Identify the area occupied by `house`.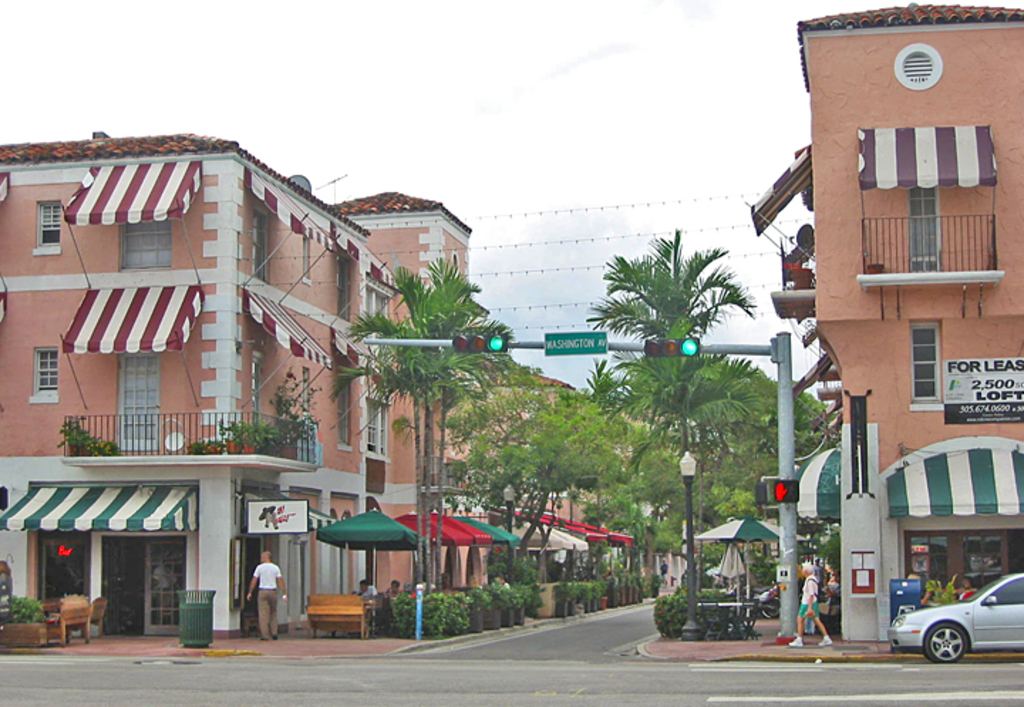
Area: 326,189,475,597.
